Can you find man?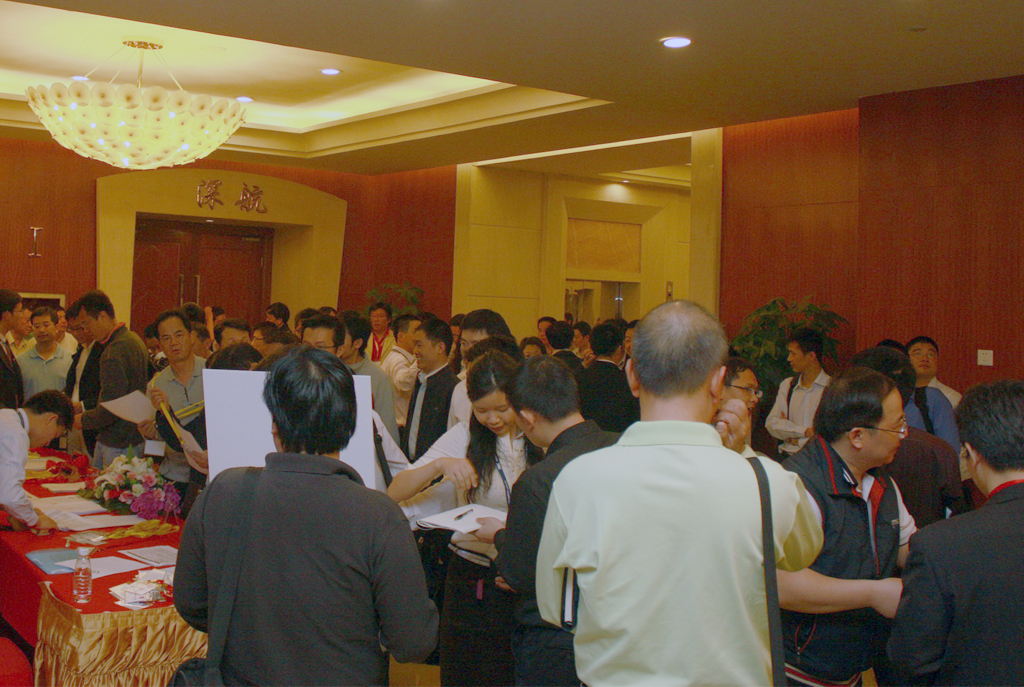
Yes, bounding box: Rect(0, 389, 78, 537).
